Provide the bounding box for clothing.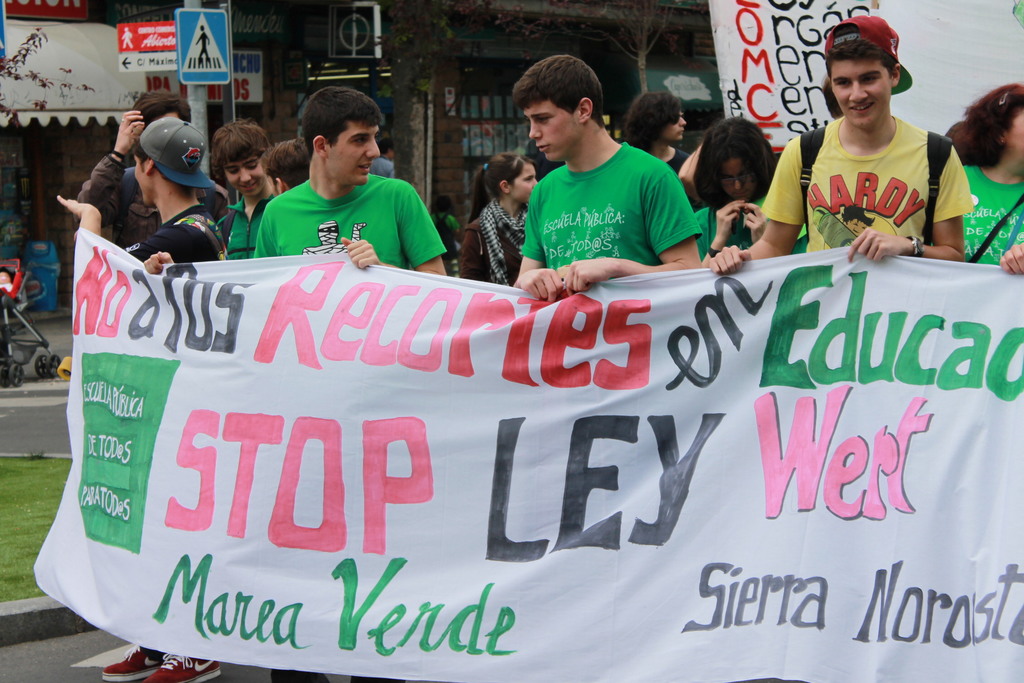
0/274/15/295.
